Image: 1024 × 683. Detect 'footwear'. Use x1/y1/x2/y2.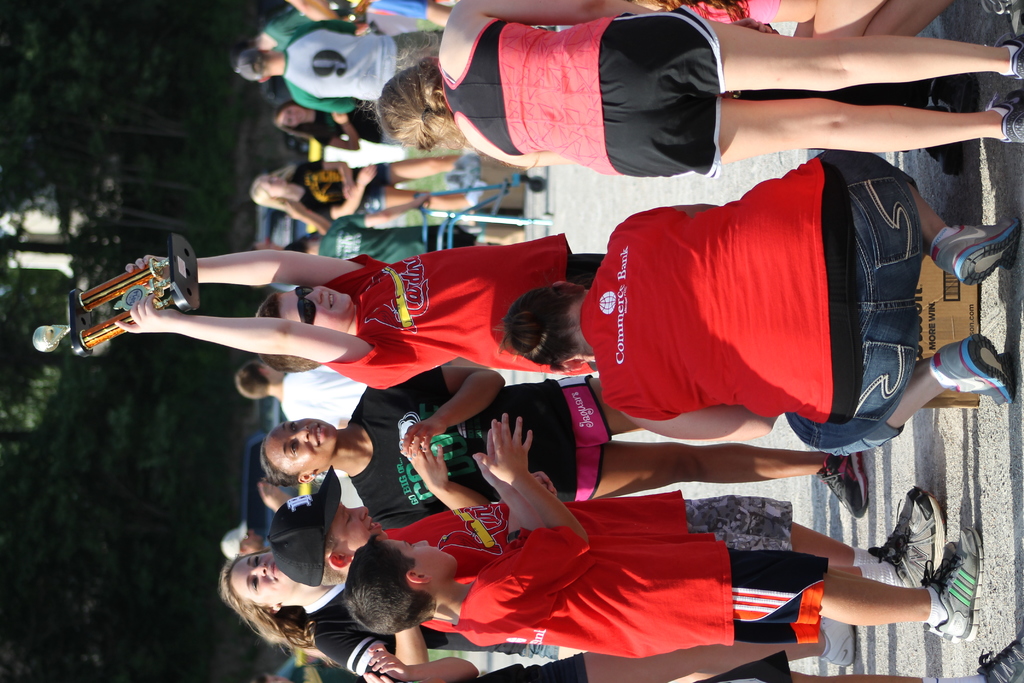
922/527/980/648.
